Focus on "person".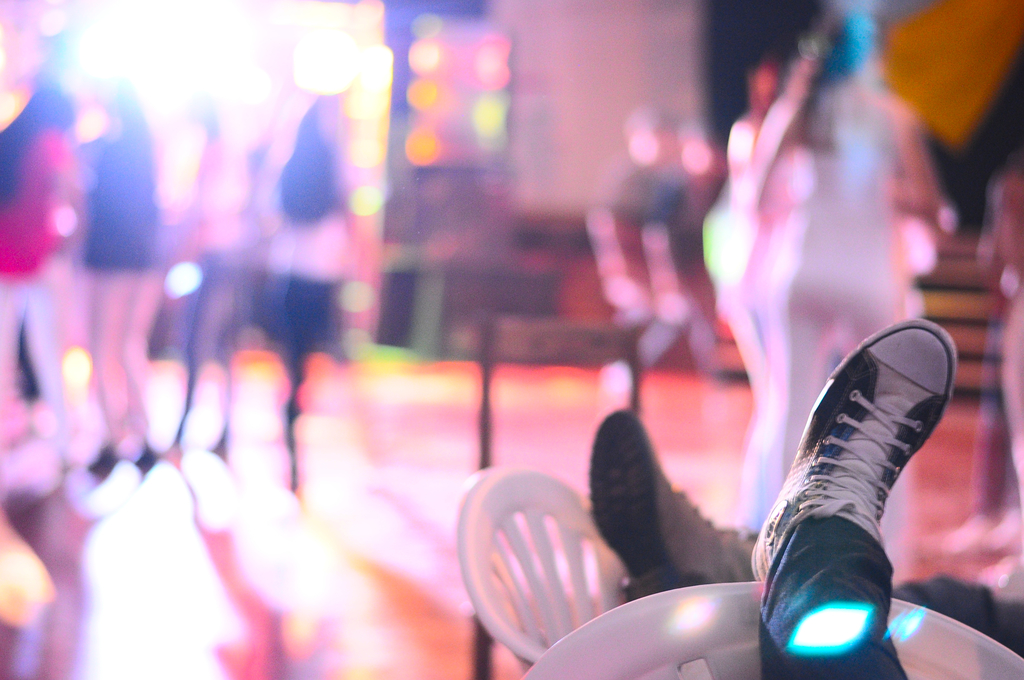
Focused at locate(254, 92, 345, 462).
